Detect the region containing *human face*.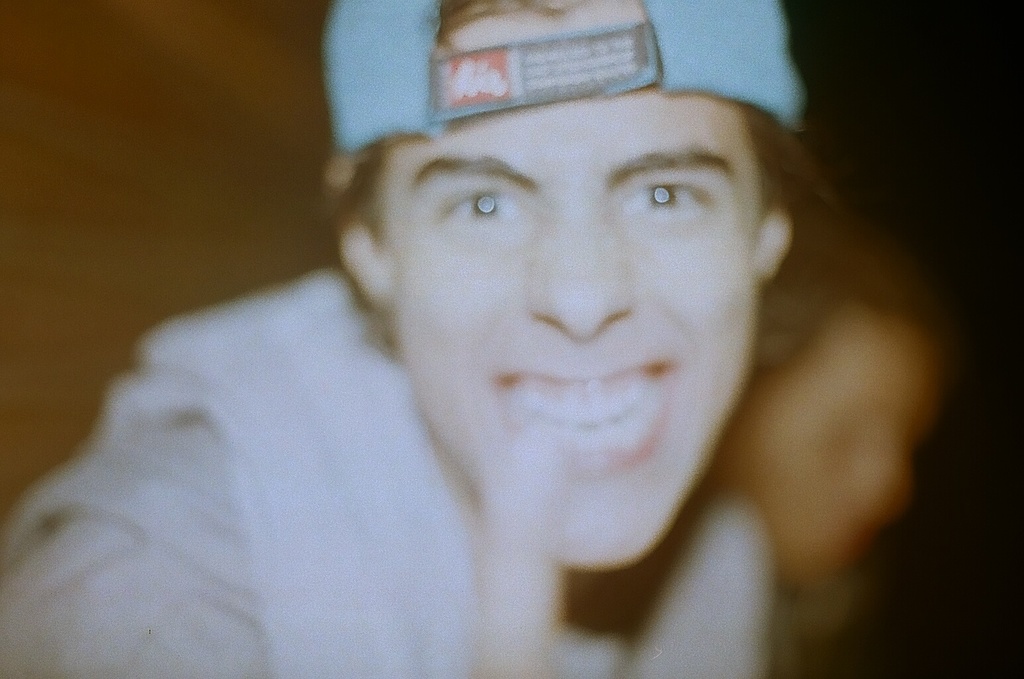
<box>384,92,762,576</box>.
